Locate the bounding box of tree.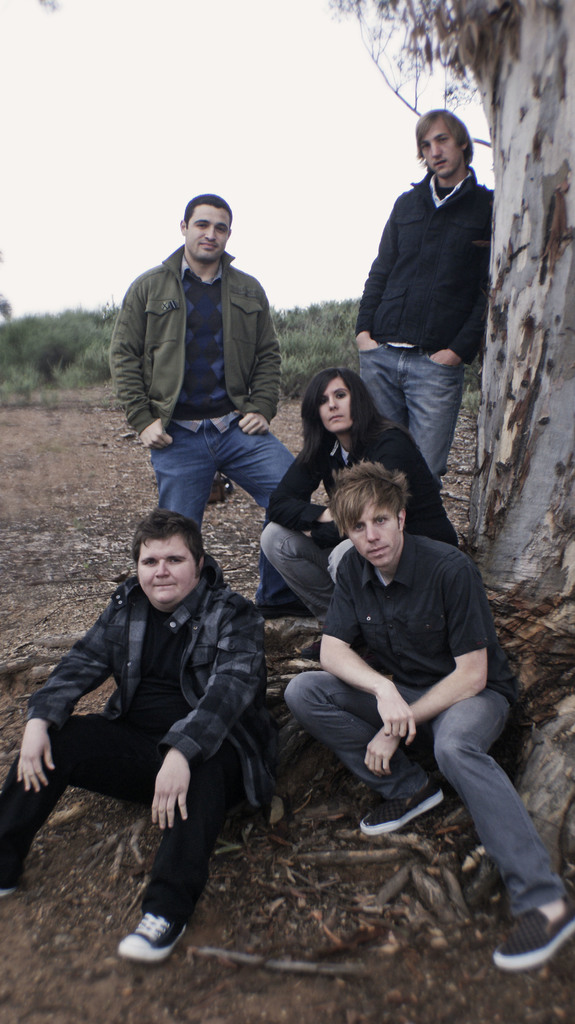
Bounding box: {"x1": 320, "y1": 0, "x2": 574, "y2": 897}.
